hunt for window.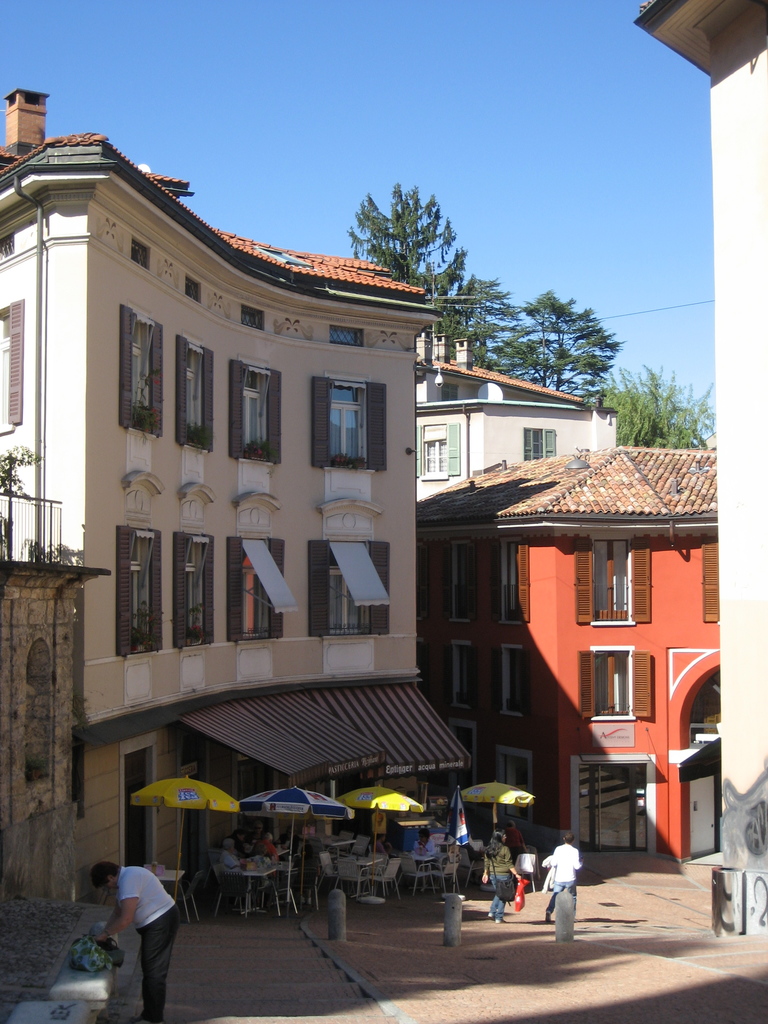
Hunted down at BBox(227, 538, 284, 641).
